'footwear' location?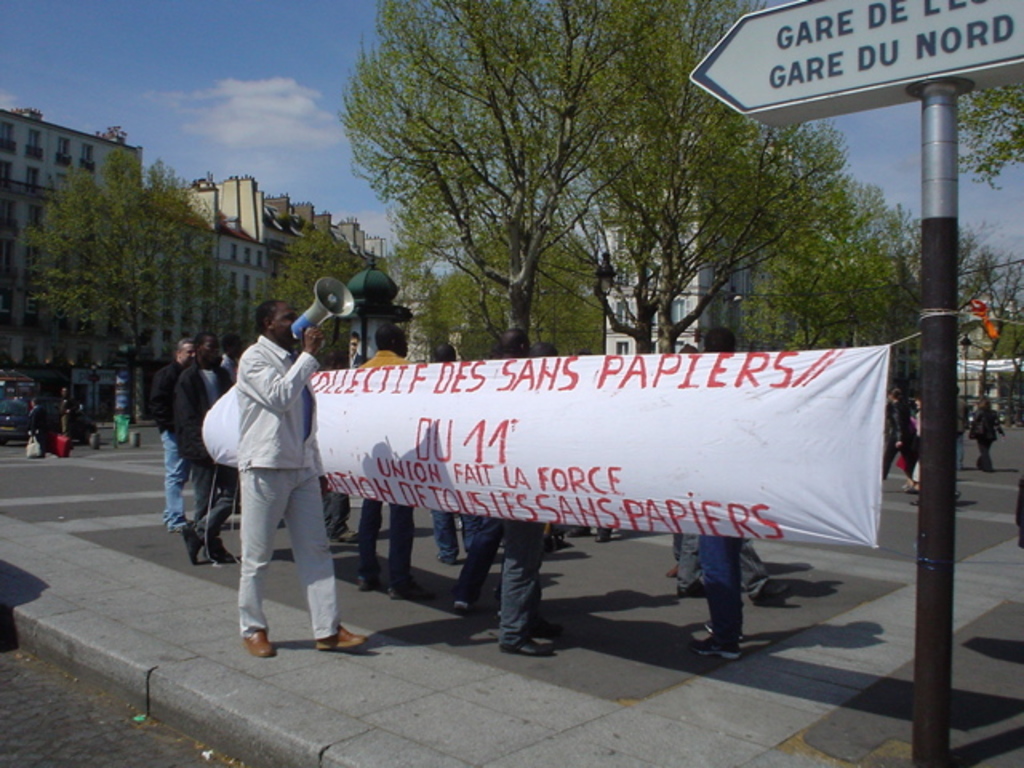
region(318, 627, 370, 653)
